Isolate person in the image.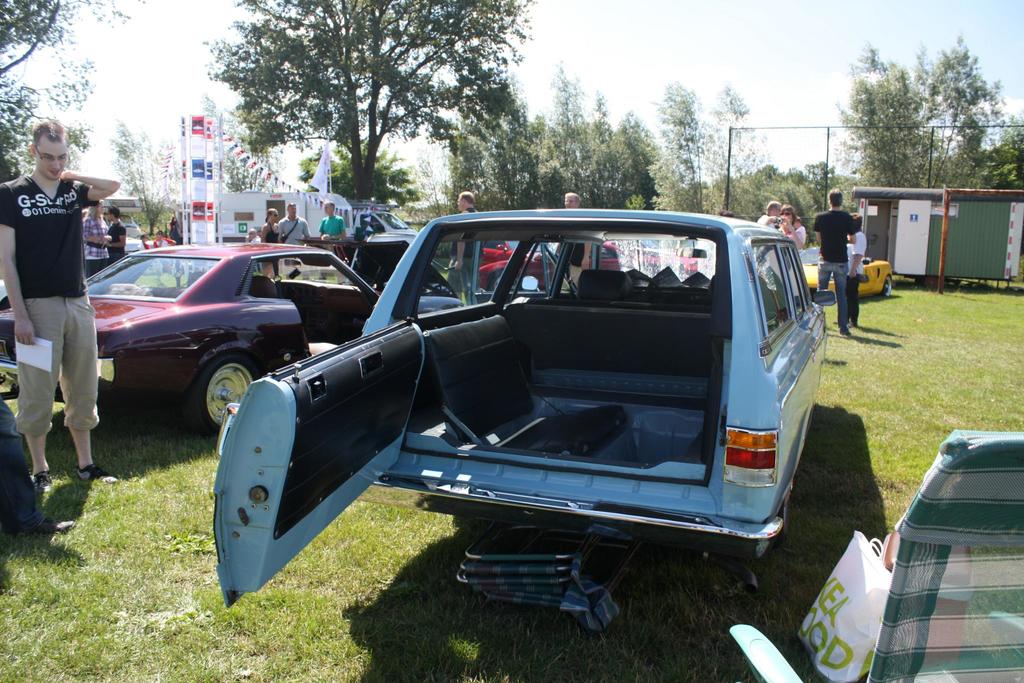
Isolated region: box=[444, 188, 479, 299].
